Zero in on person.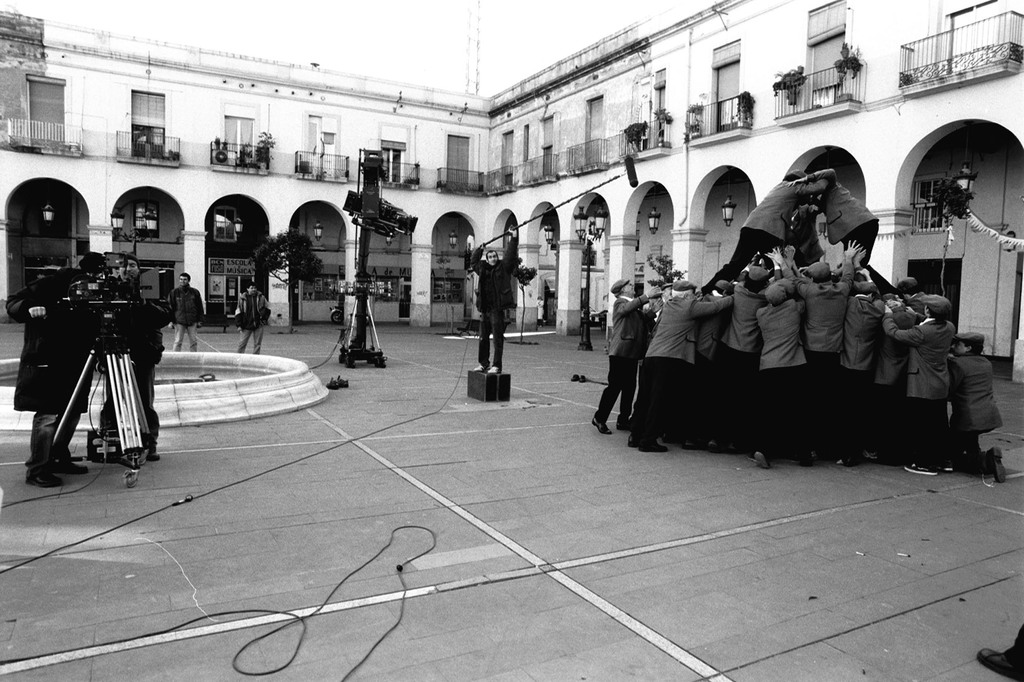
Zeroed in: {"left": 467, "top": 217, "right": 526, "bottom": 391}.
